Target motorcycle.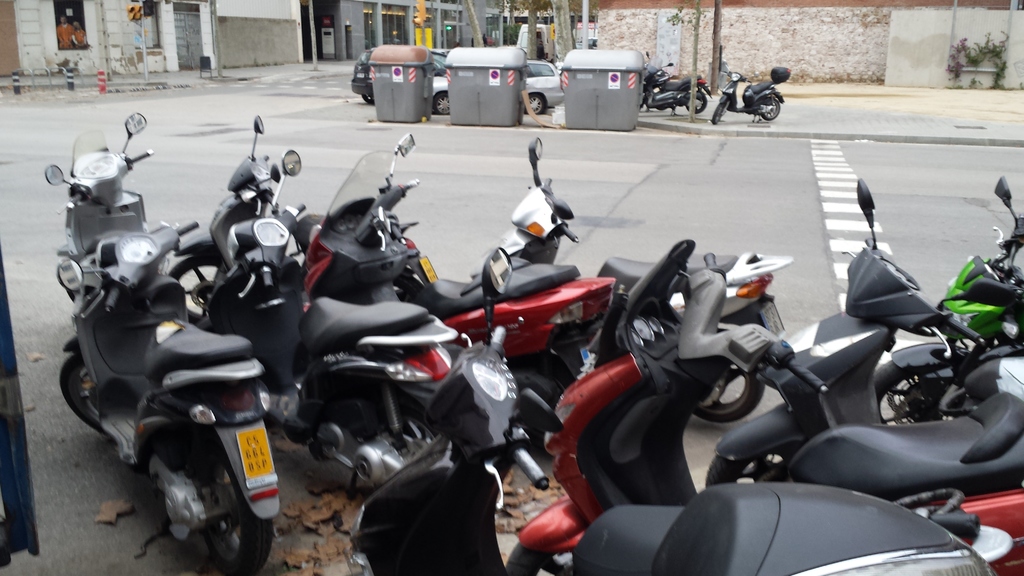
Target region: 635,51,715,119.
